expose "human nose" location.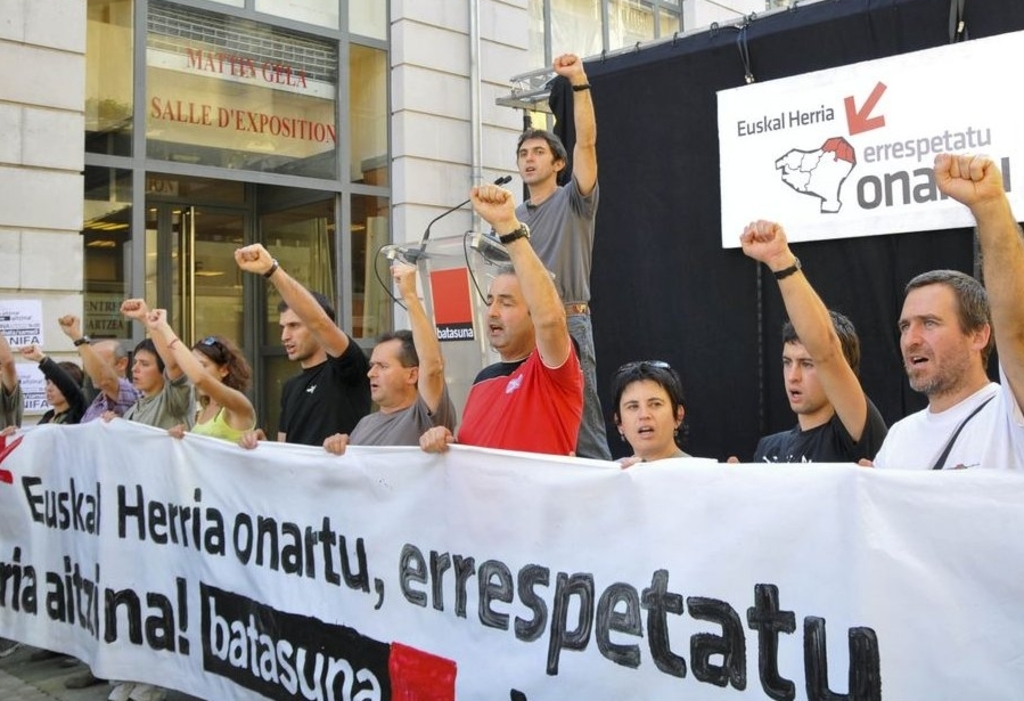
Exposed at region(132, 361, 140, 370).
